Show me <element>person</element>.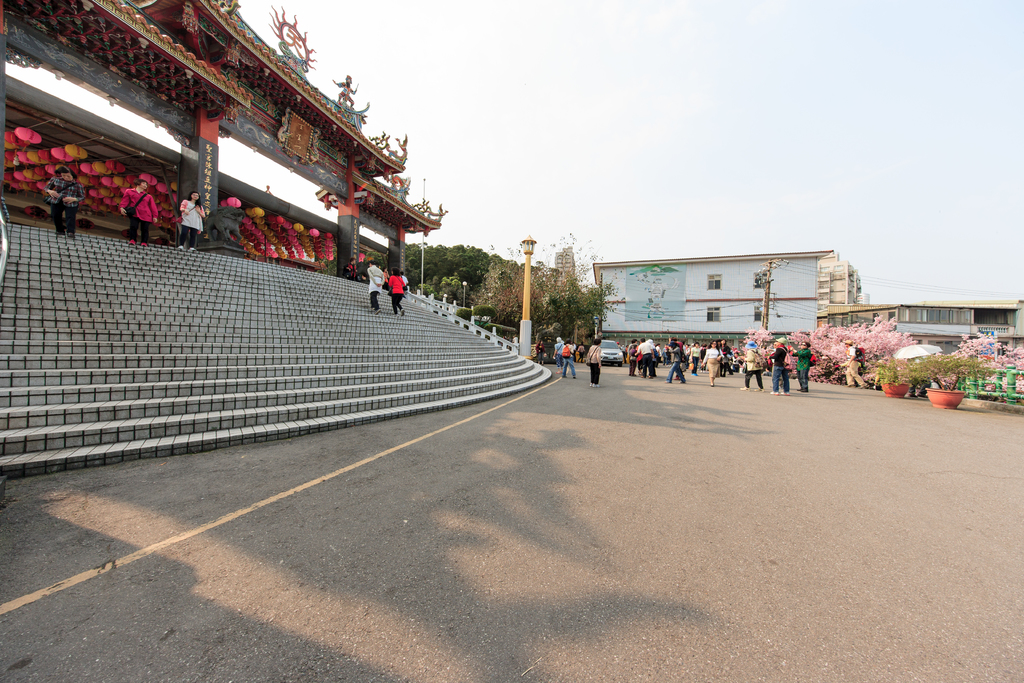
<element>person</element> is here: (left=700, top=340, right=724, bottom=388).
